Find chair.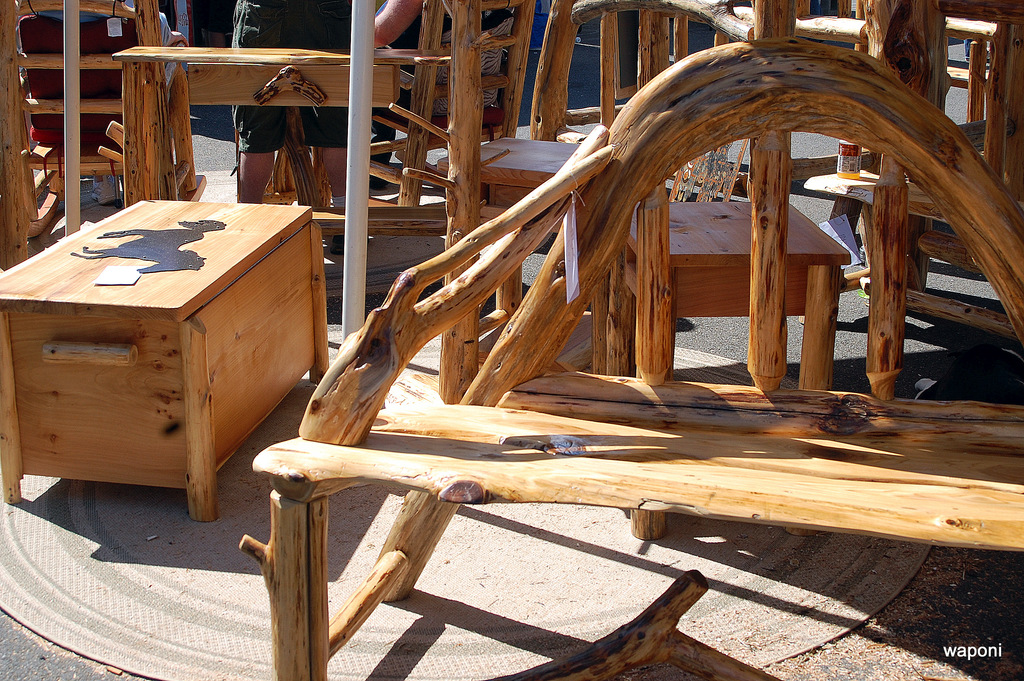
pyautogui.locateOnScreen(562, 0, 761, 373).
